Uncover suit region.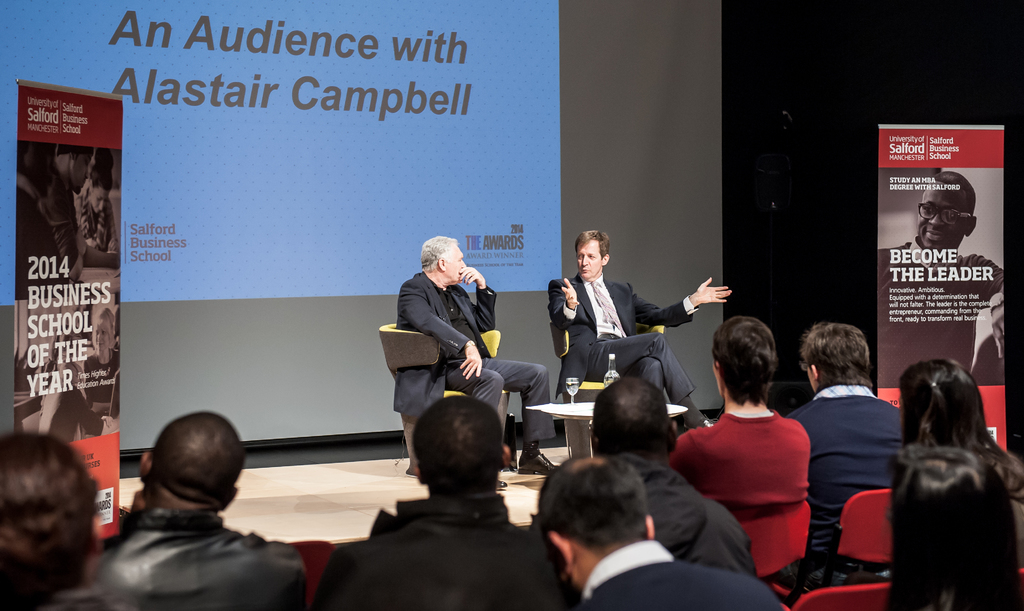
Uncovered: 541/255/706/422.
